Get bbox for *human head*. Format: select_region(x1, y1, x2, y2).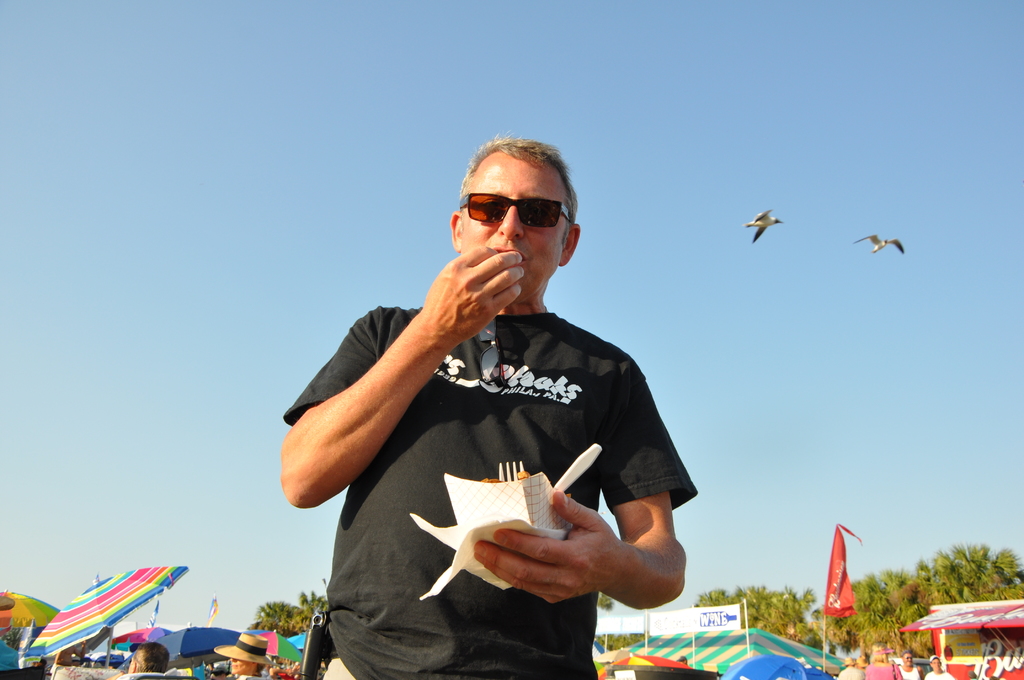
select_region(216, 633, 274, 678).
